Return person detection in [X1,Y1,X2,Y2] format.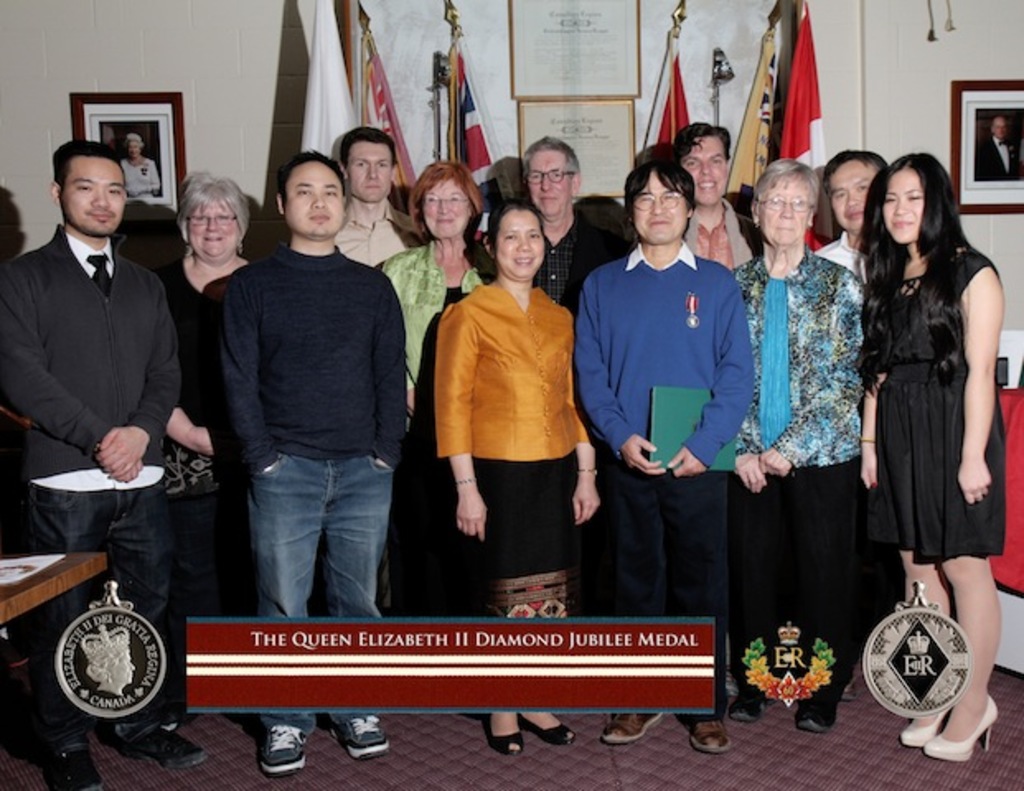
[208,145,411,771].
